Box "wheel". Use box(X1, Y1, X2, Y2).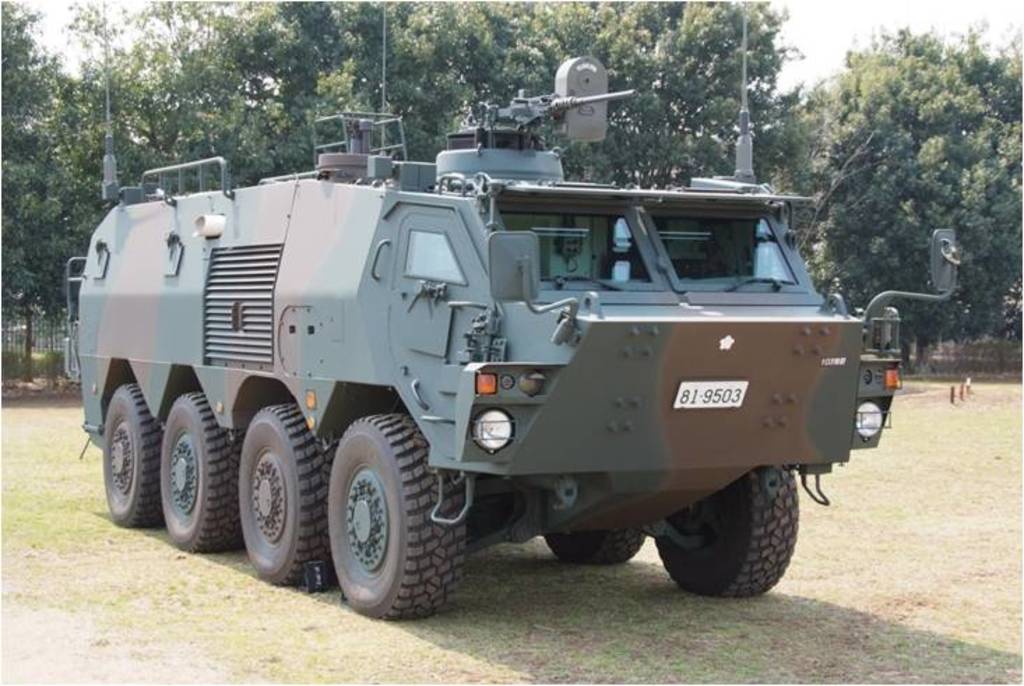
box(321, 422, 472, 616).
